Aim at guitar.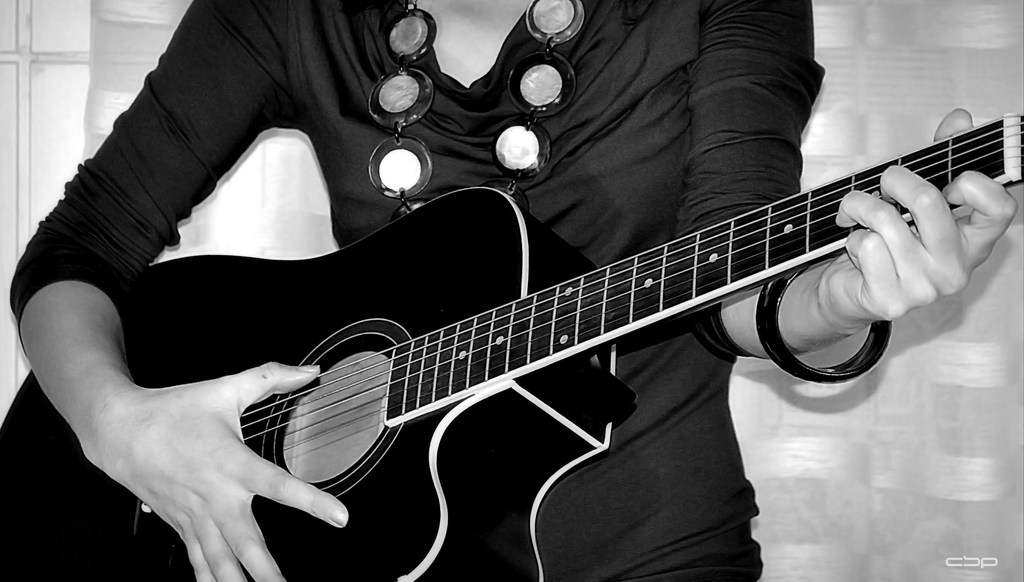
Aimed at Rect(0, 112, 1023, 581).
